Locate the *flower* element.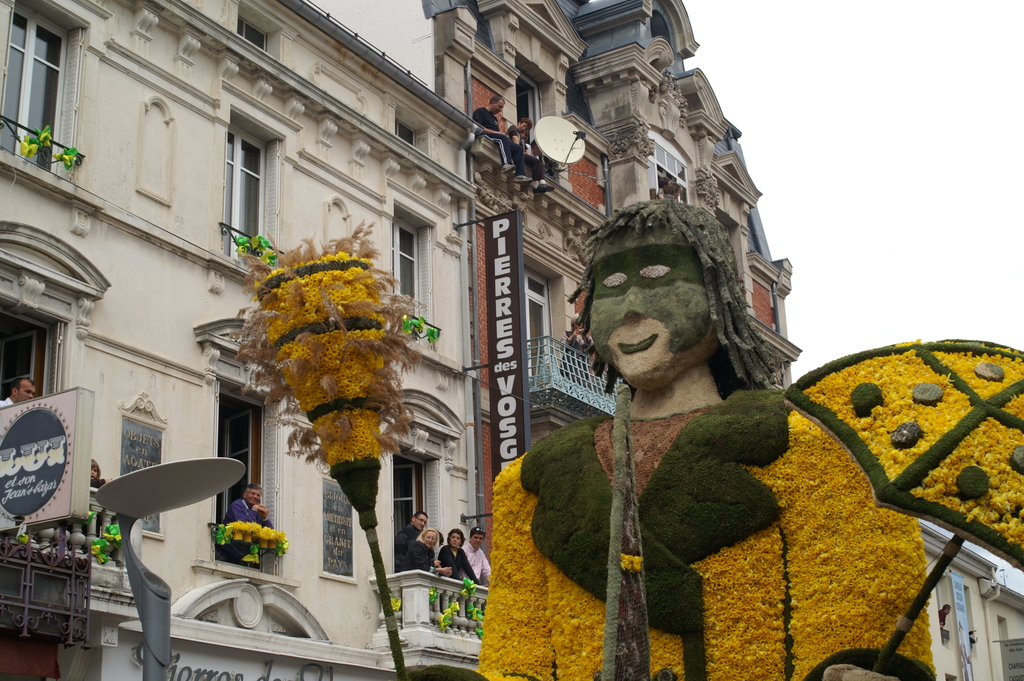
Element bbox: 261, 245, 276, 267.
